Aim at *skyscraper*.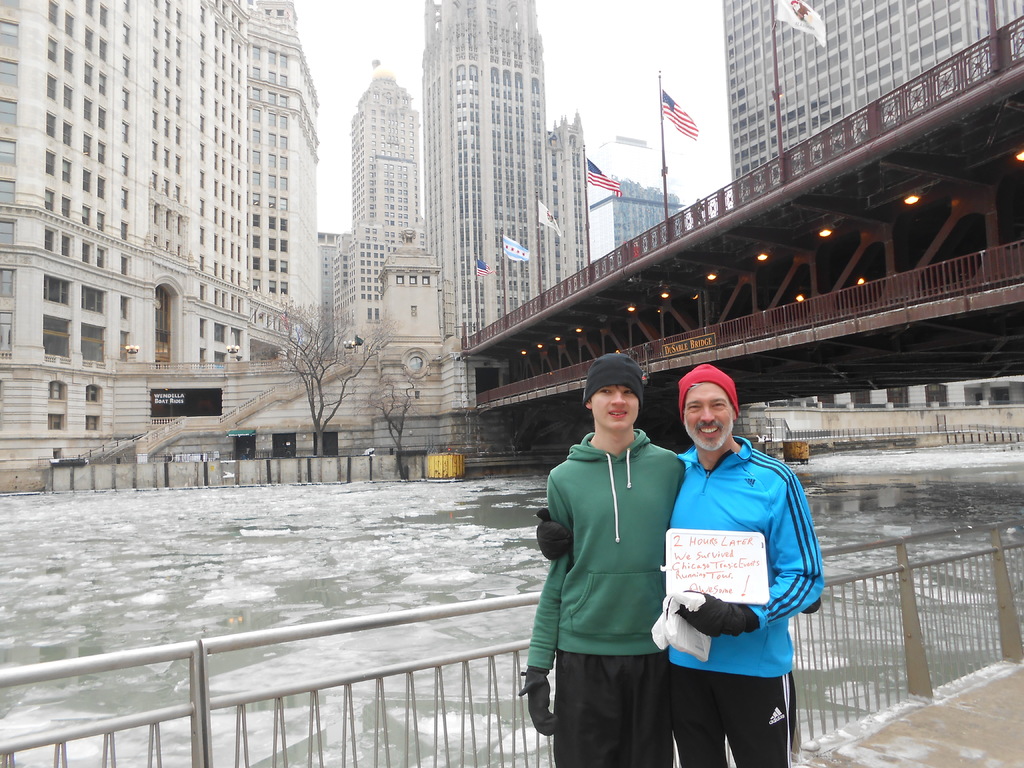
Aimed at 13, 16, 401, 442.
